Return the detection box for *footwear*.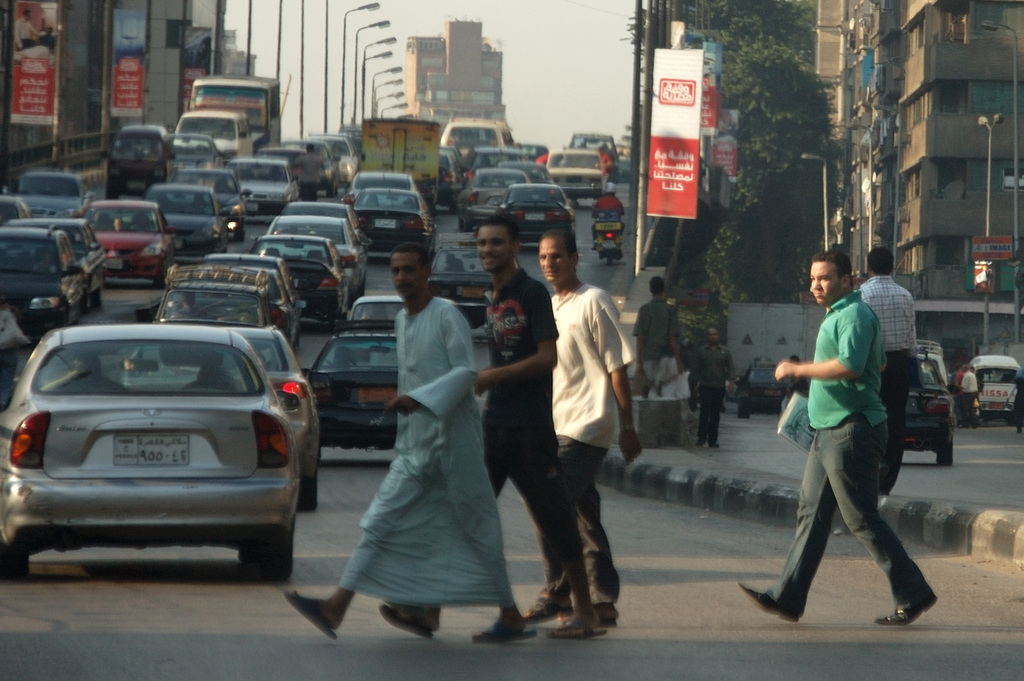
(x1=380, y1=606, x2=431, y2=640).
